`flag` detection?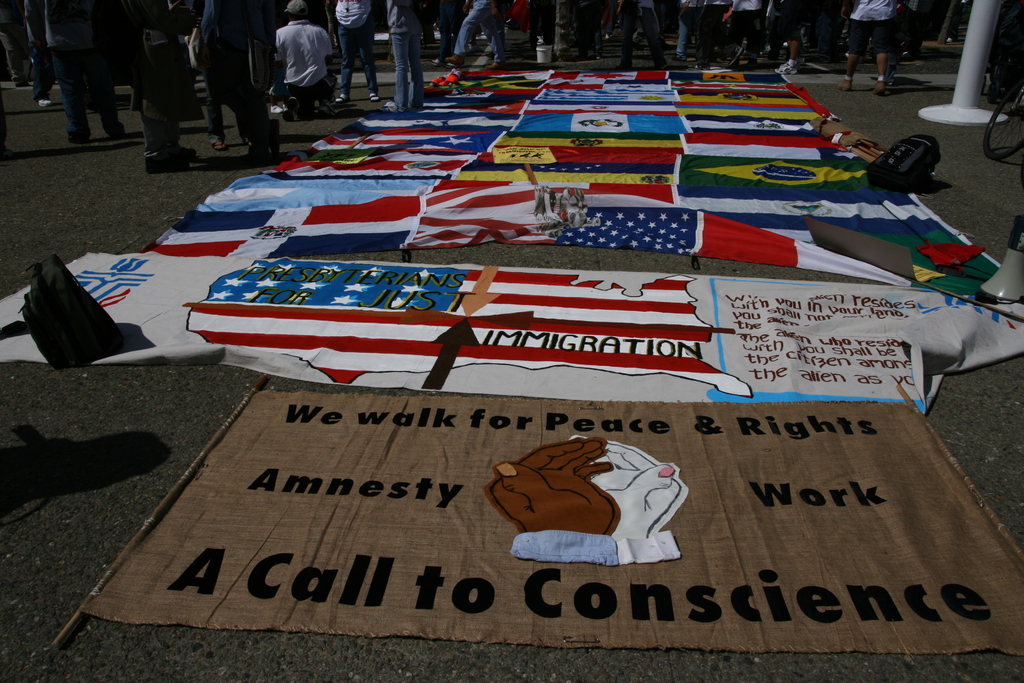
(669, 158, 906, 229)
